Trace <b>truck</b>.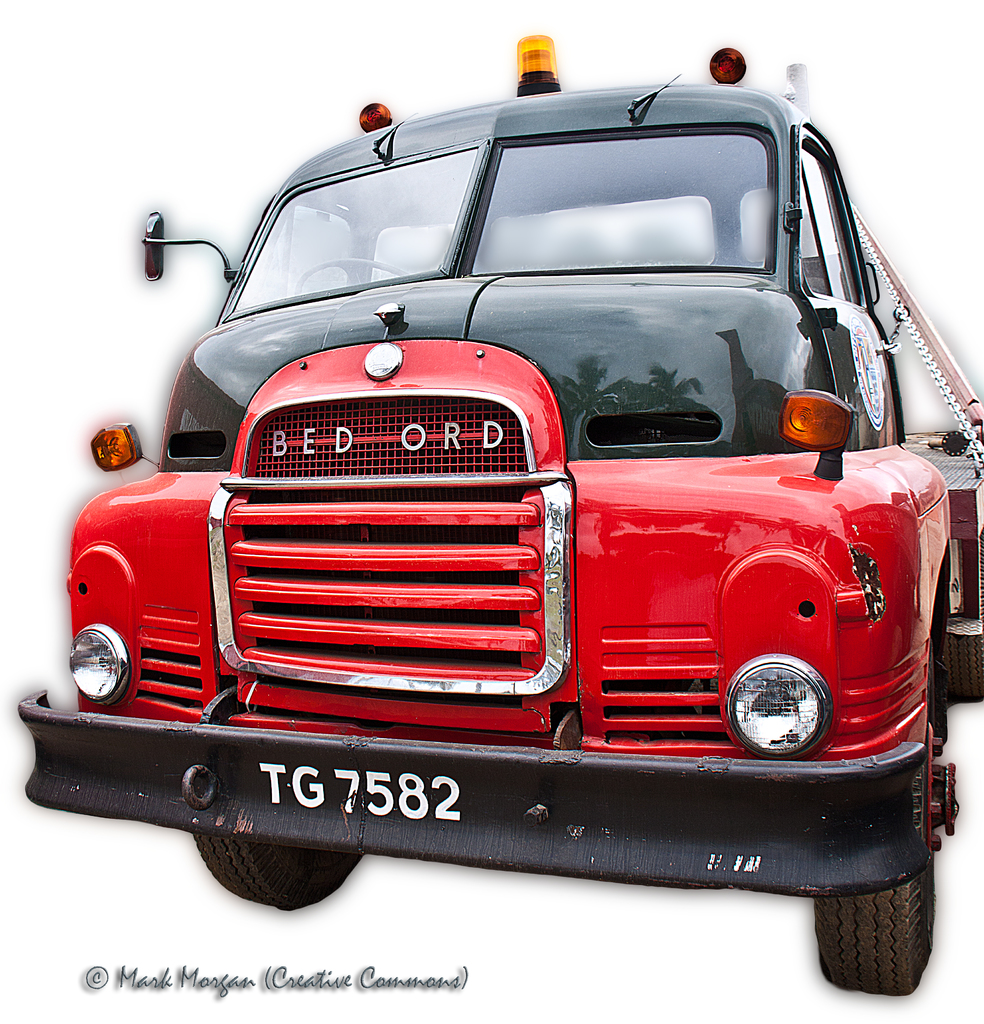
Traced to [x1=61, y1=64, x2=951, y2=977].
